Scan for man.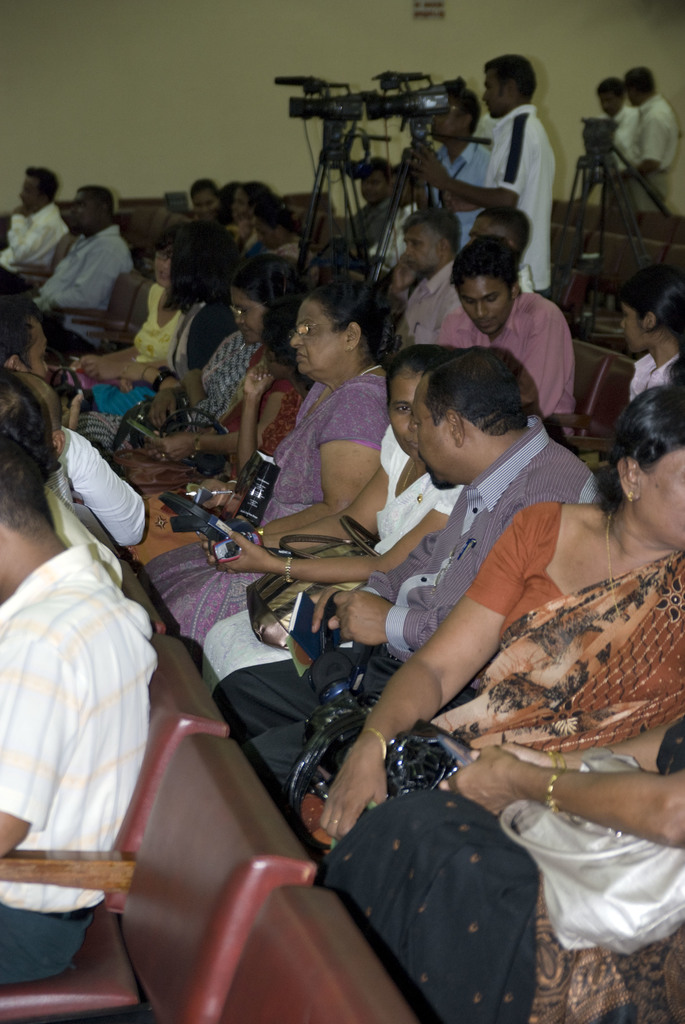
Scan result: left=0, top=156, right=82, bottom=276.
